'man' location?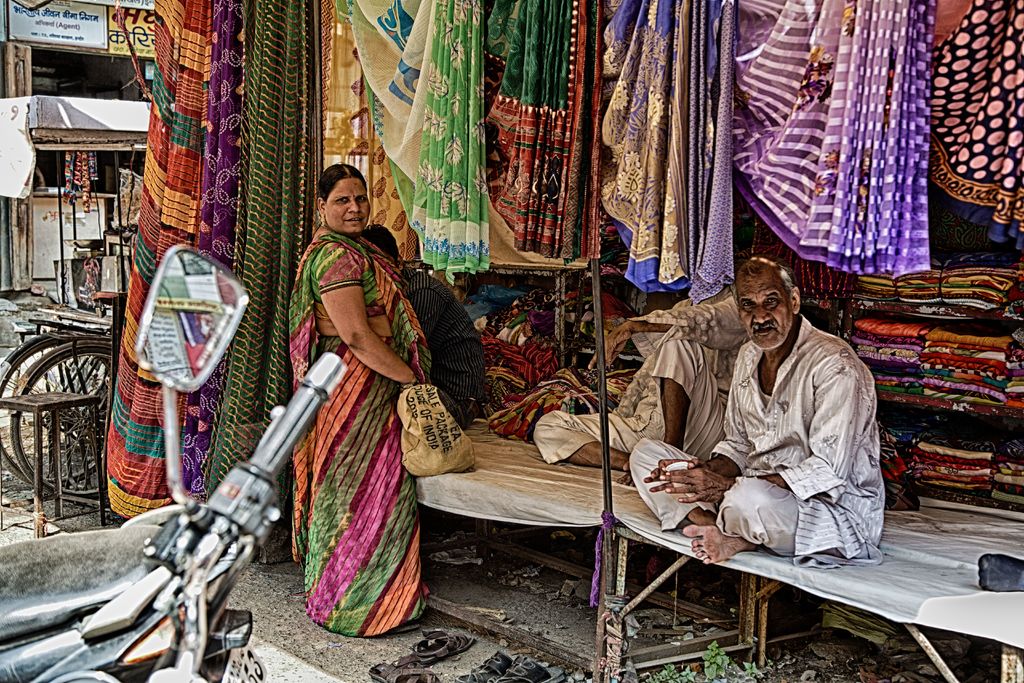
rect(364, 226, 491, 423)
